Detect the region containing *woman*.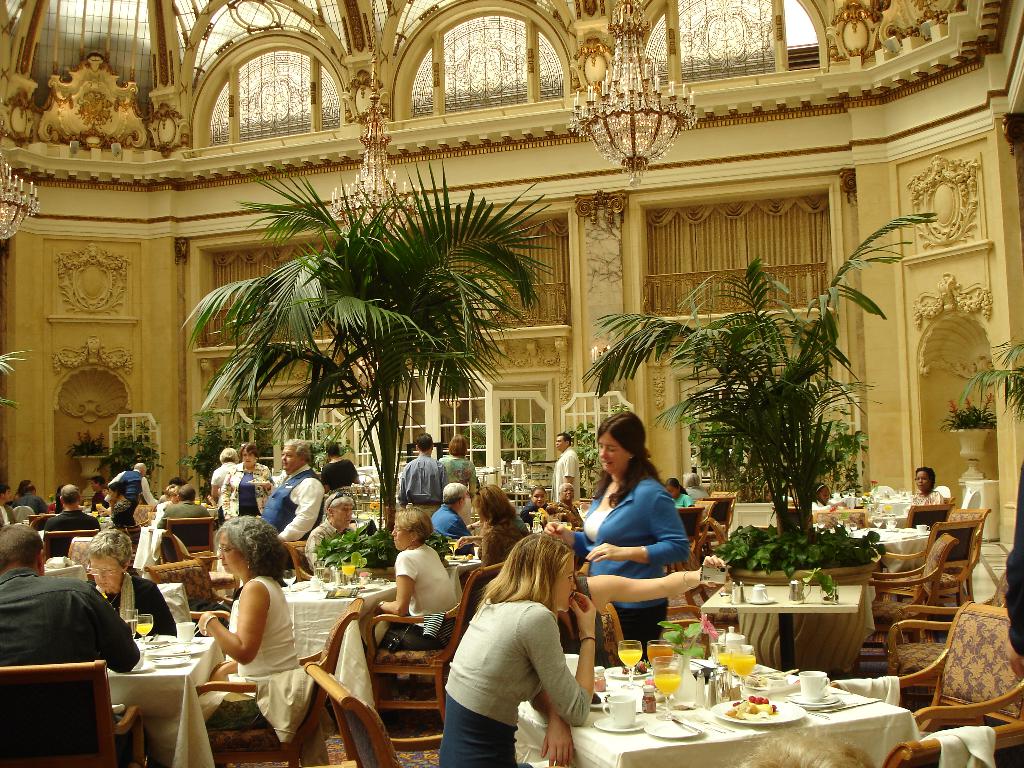
l=213, t=445, r=242, b=509.
